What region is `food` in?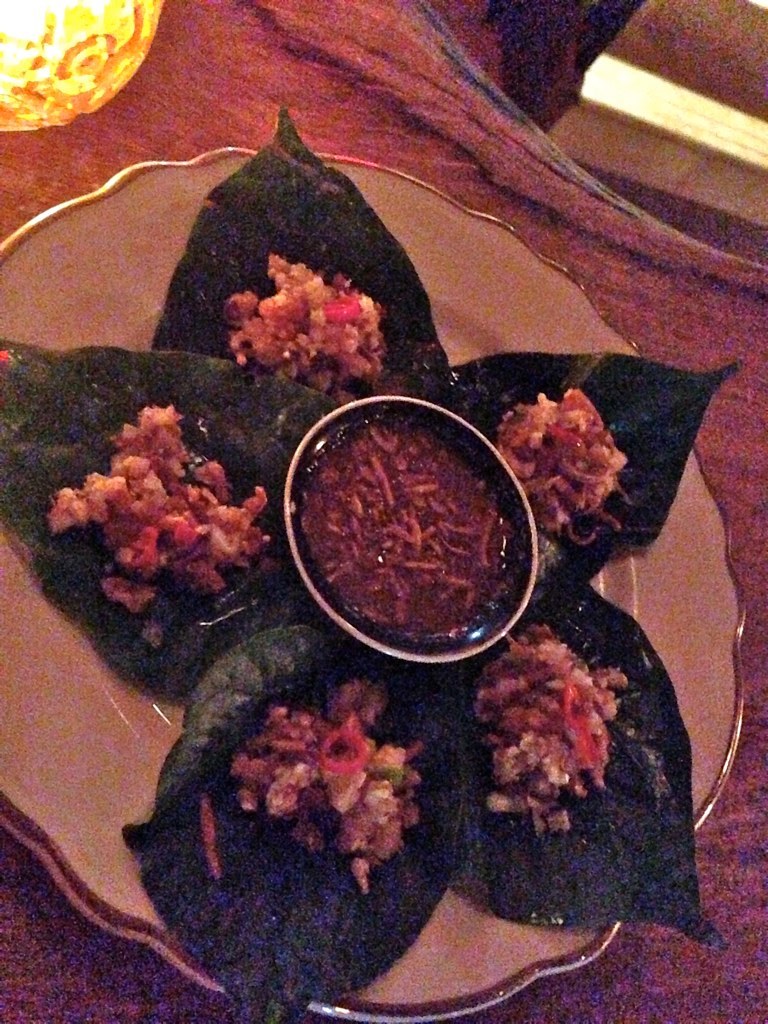
l=295, t=401, r=528, b=642.
